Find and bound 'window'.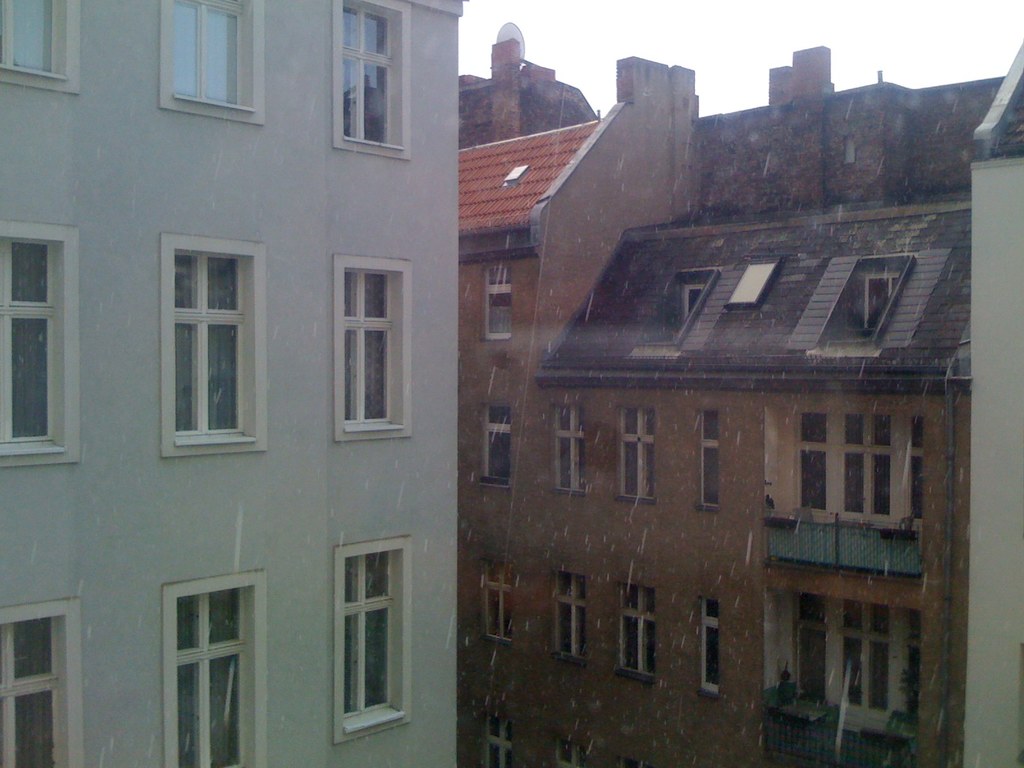
Bound: [615, 585, 657, 685].
